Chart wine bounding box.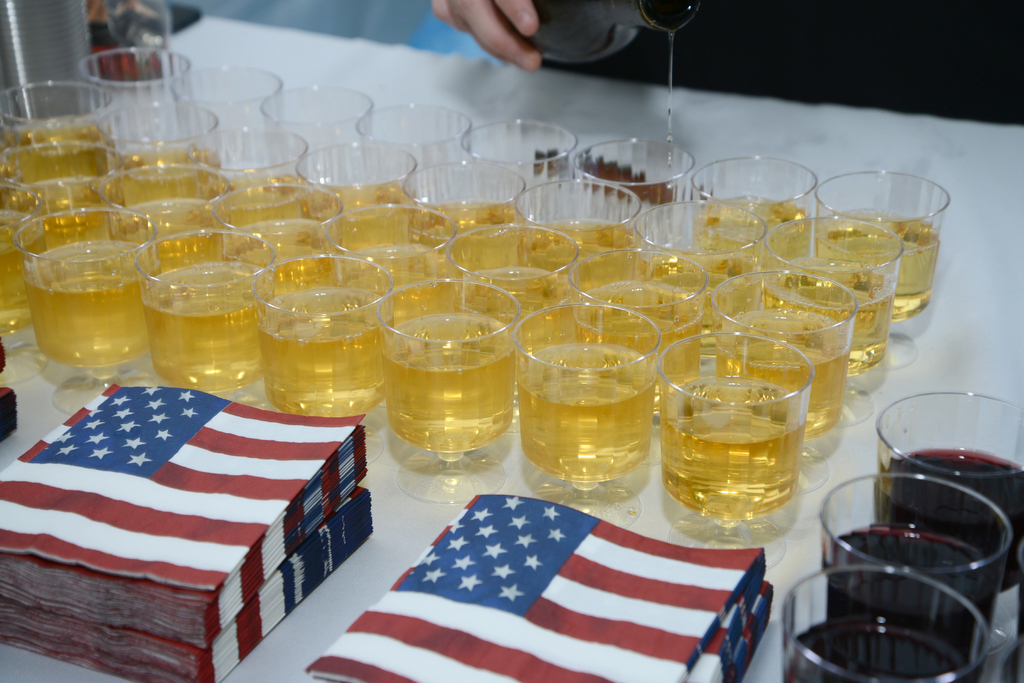
Charted: Rect(881, 434, 1023, 593).
